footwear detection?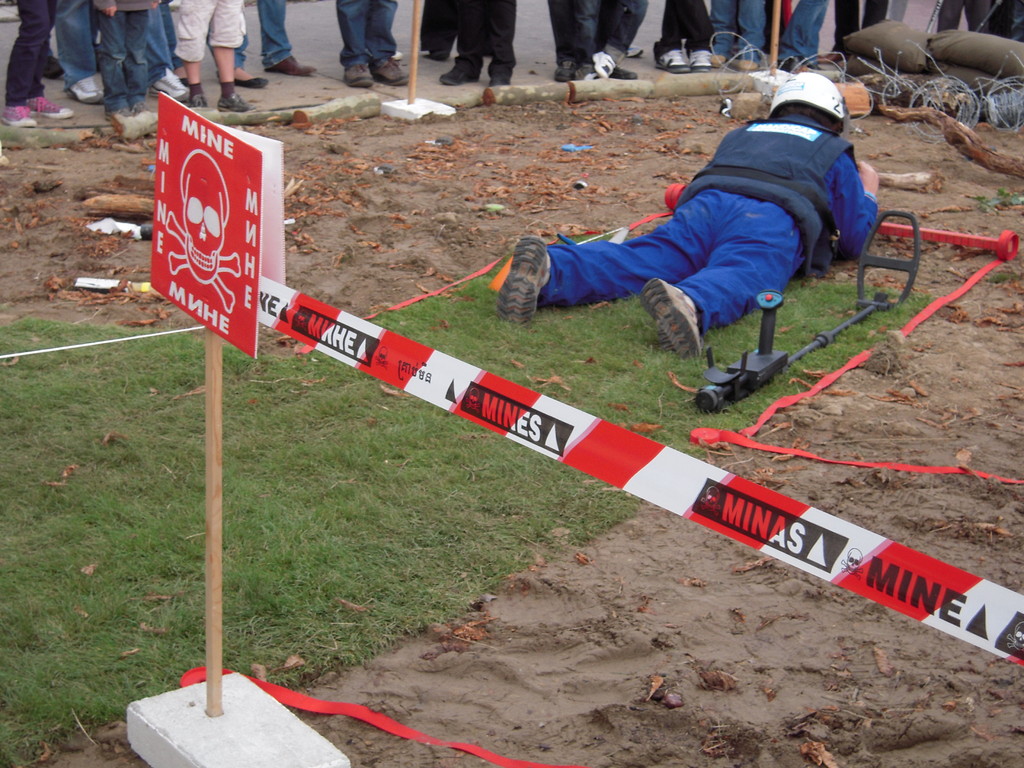
x1=270 y1=56 x2=312 y2=79
